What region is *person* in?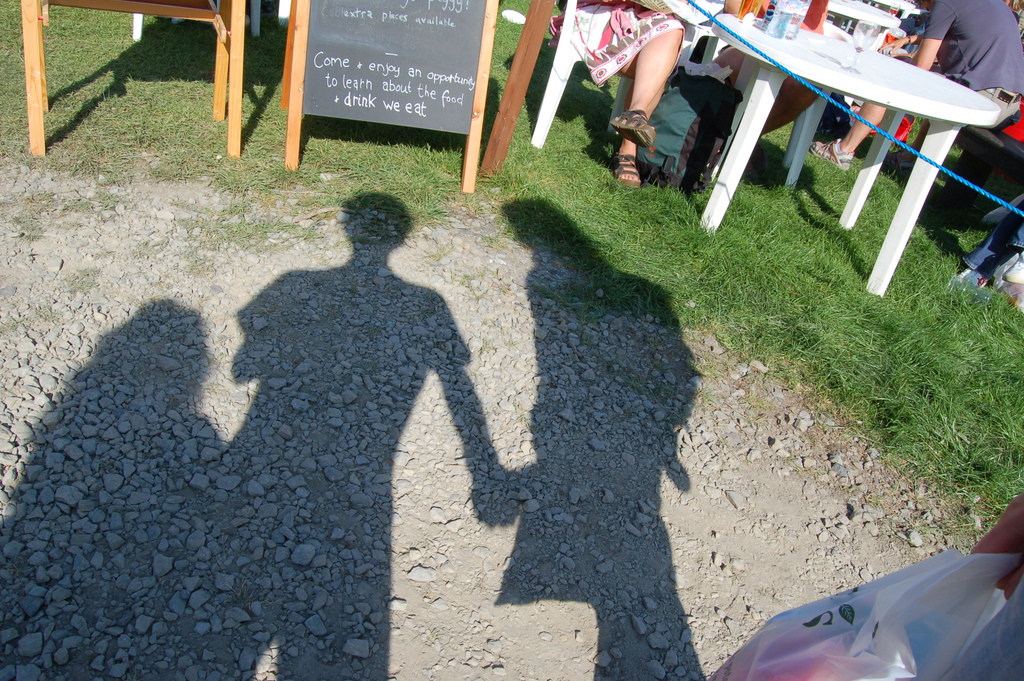
935 489 1023 680.
